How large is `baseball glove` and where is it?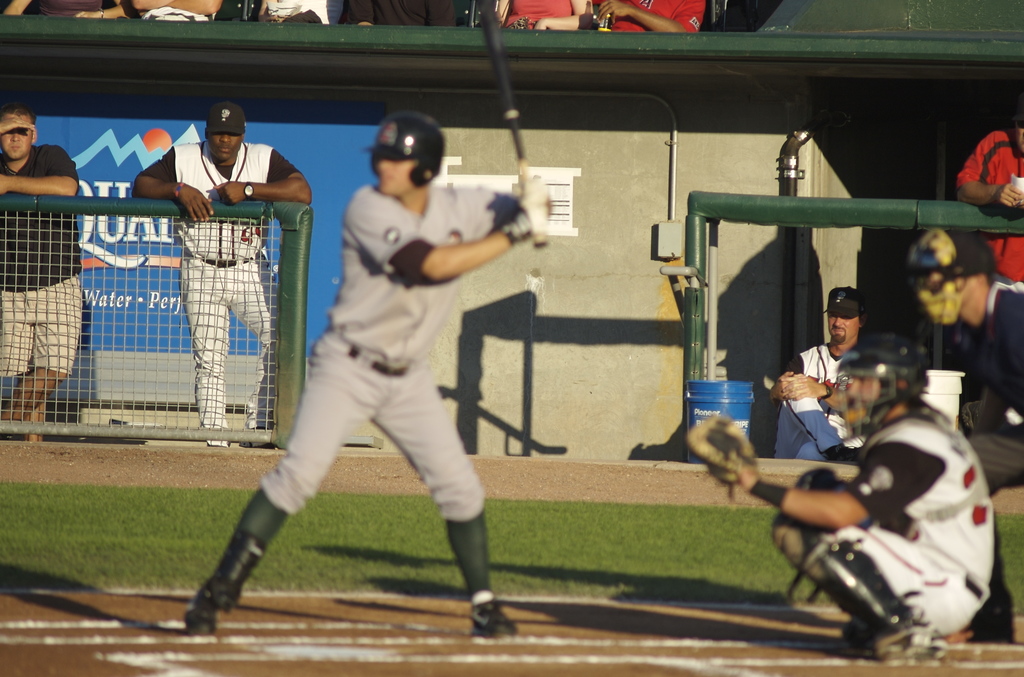
Bounding box: region(685, 408, 759, 503).
